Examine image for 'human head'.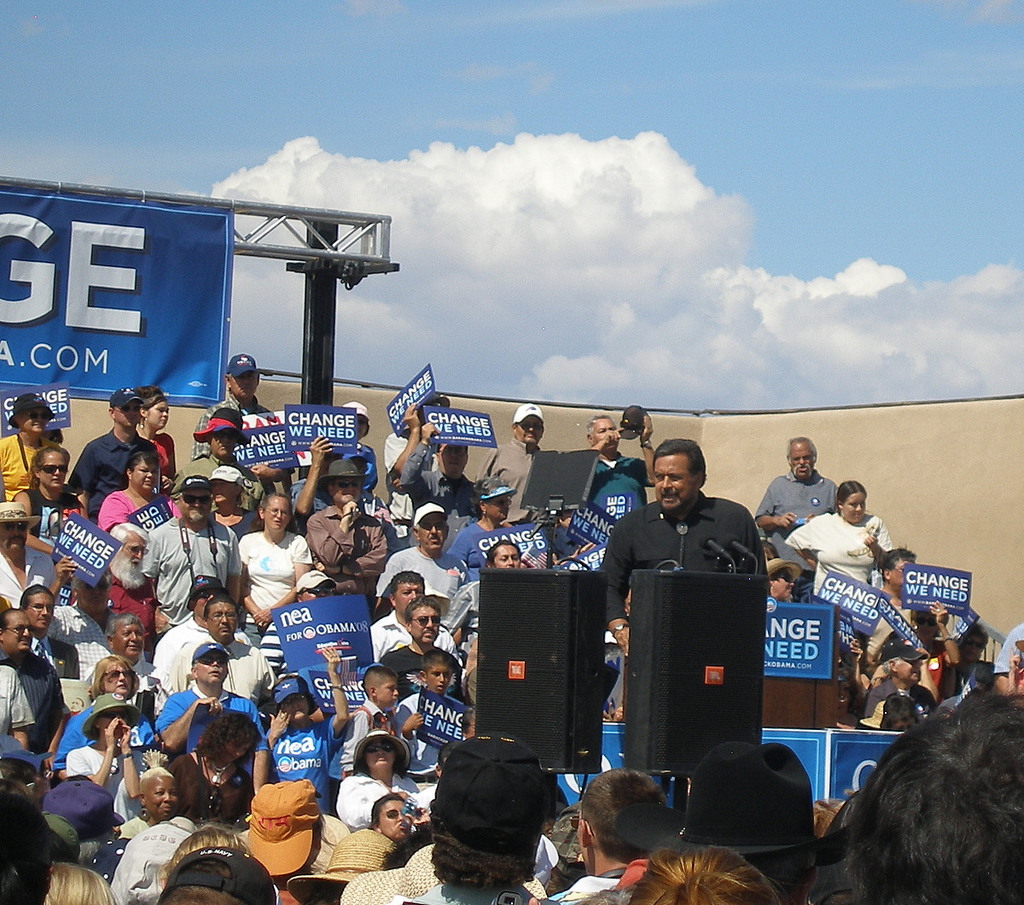
Examination result: [546, 808, 597, 877].
